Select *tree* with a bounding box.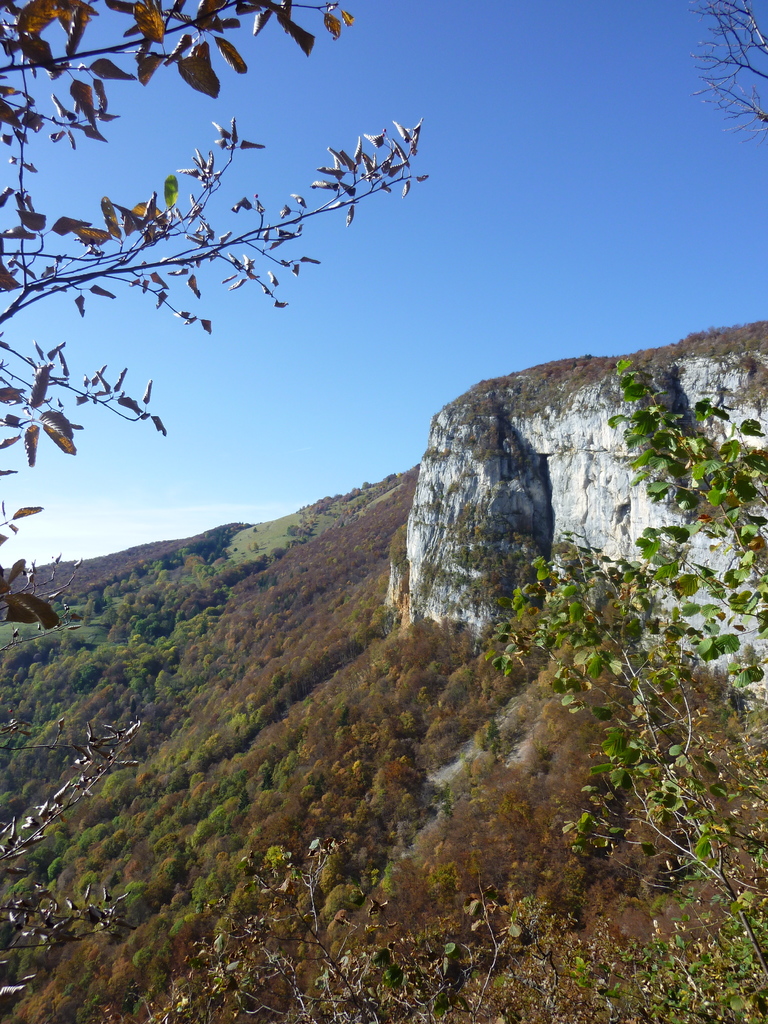
504/362/767/1023.
